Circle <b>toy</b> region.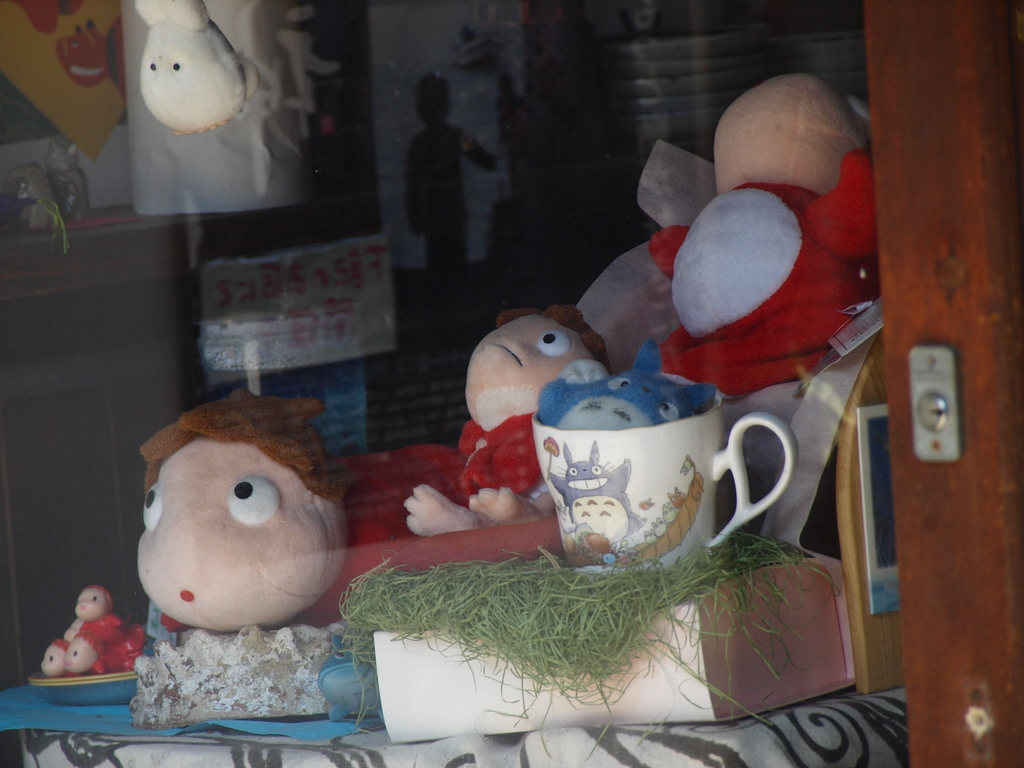
Region: box(535, 336, 715, 434).
